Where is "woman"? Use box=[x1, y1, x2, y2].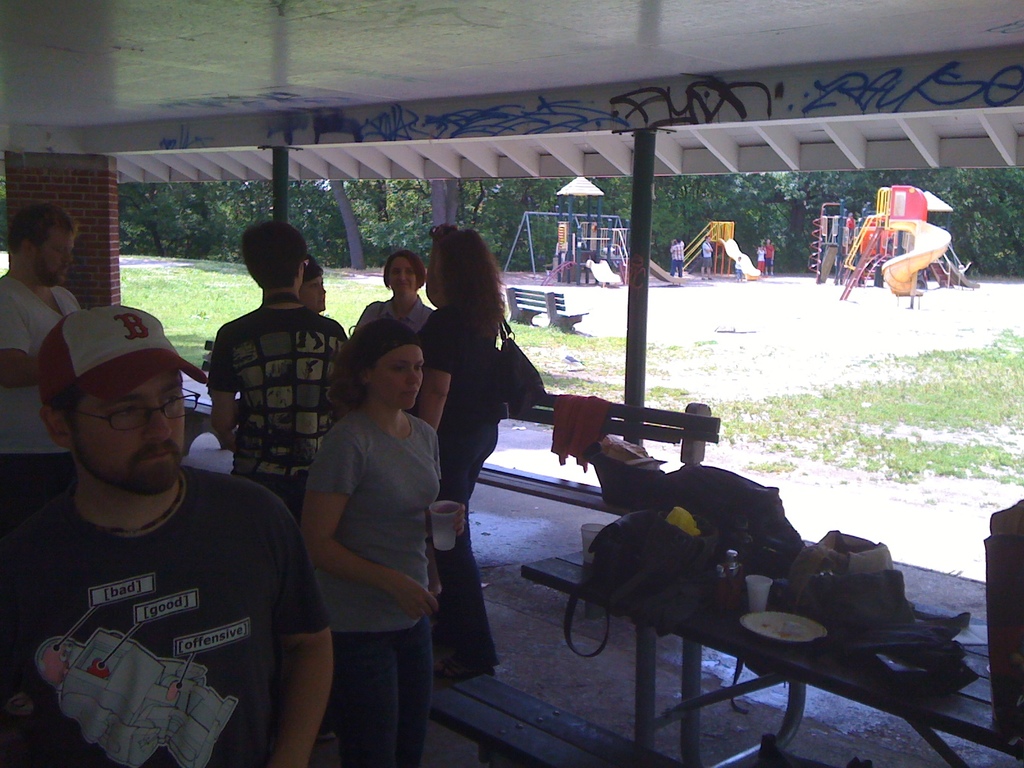
box=[407, 223, 509, 675].
